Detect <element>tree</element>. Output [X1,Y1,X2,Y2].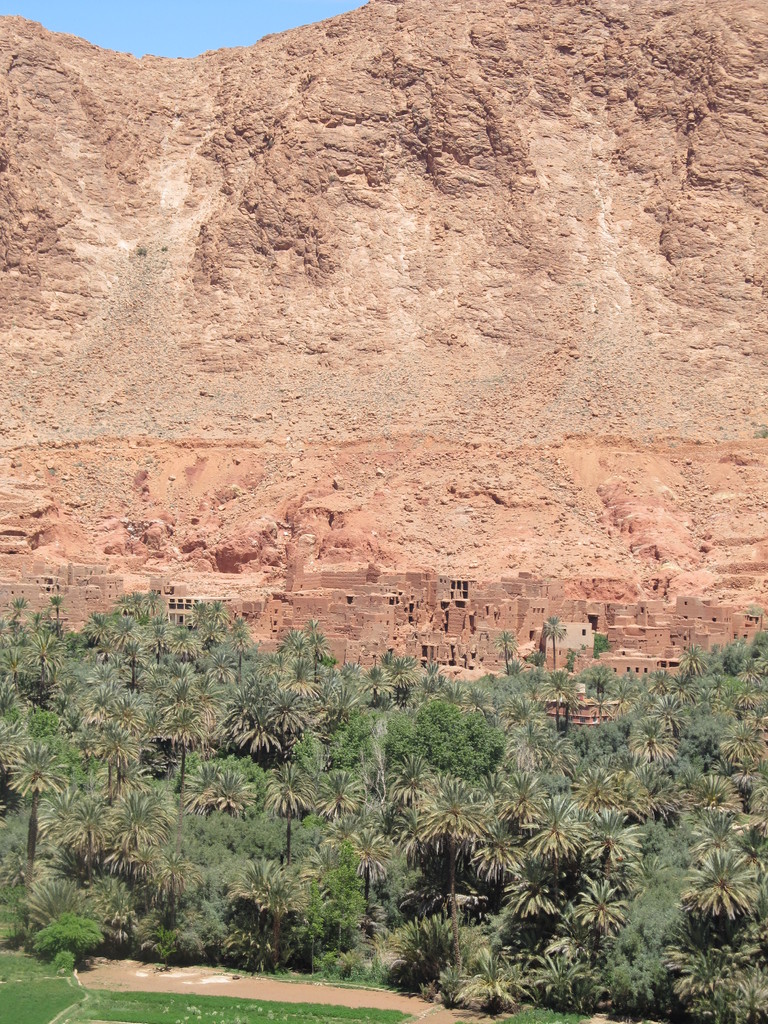
[496,633,515,675].
